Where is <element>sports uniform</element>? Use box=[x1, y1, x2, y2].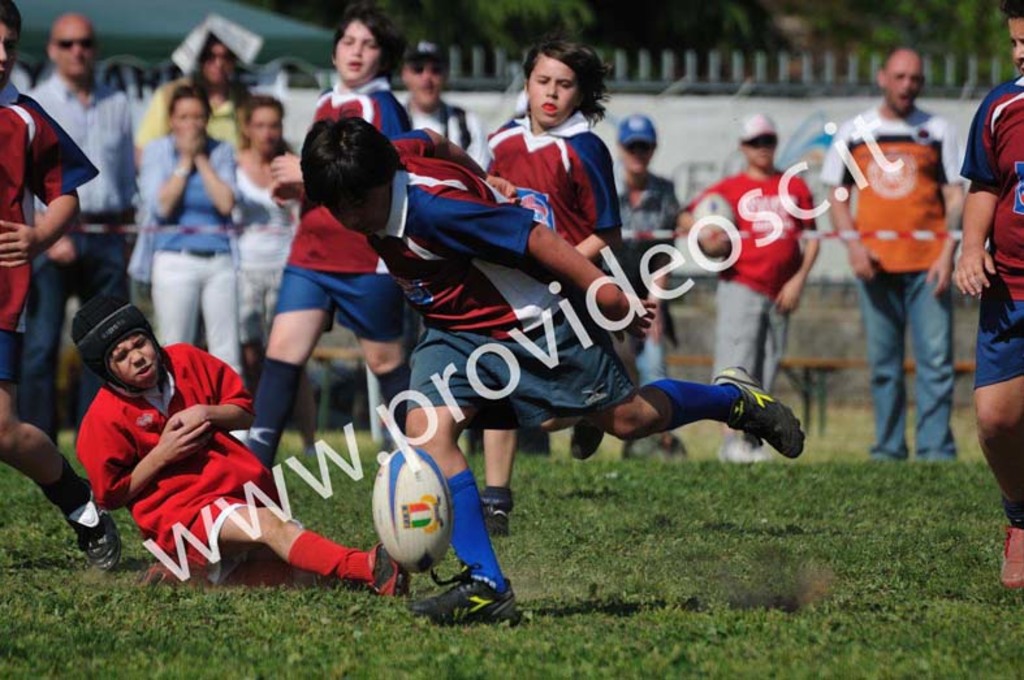
box=[675, 163, 817, 454].
